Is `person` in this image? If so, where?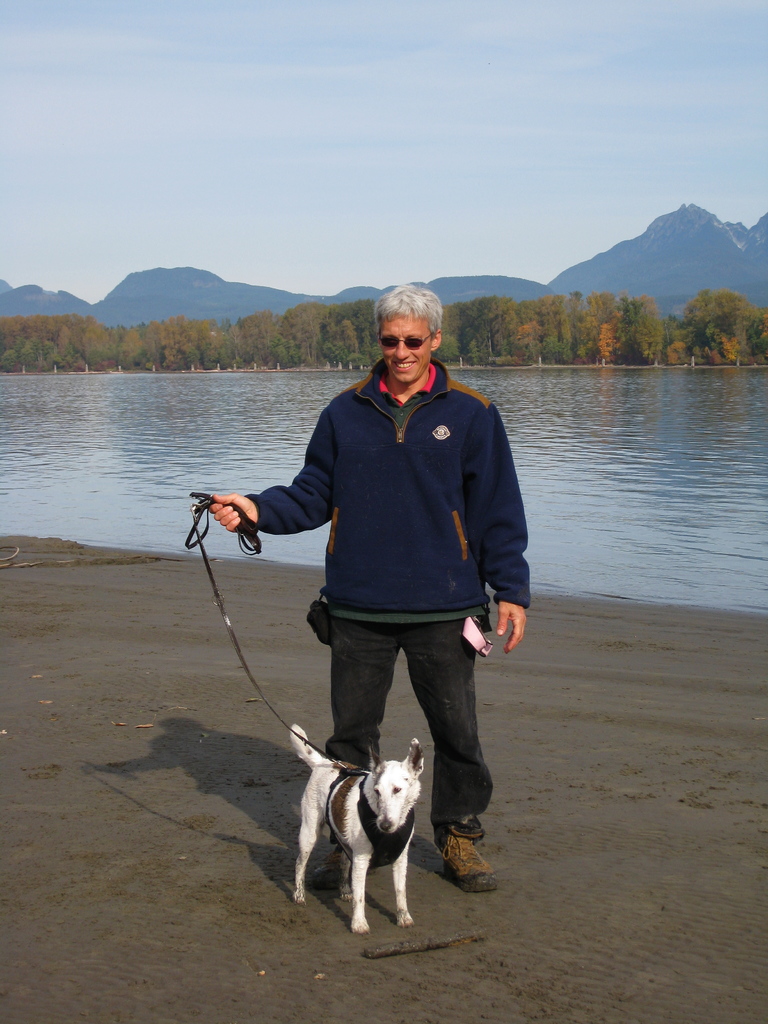
Yes, at (x1=237, y1=285, x2=526, y2=875).
